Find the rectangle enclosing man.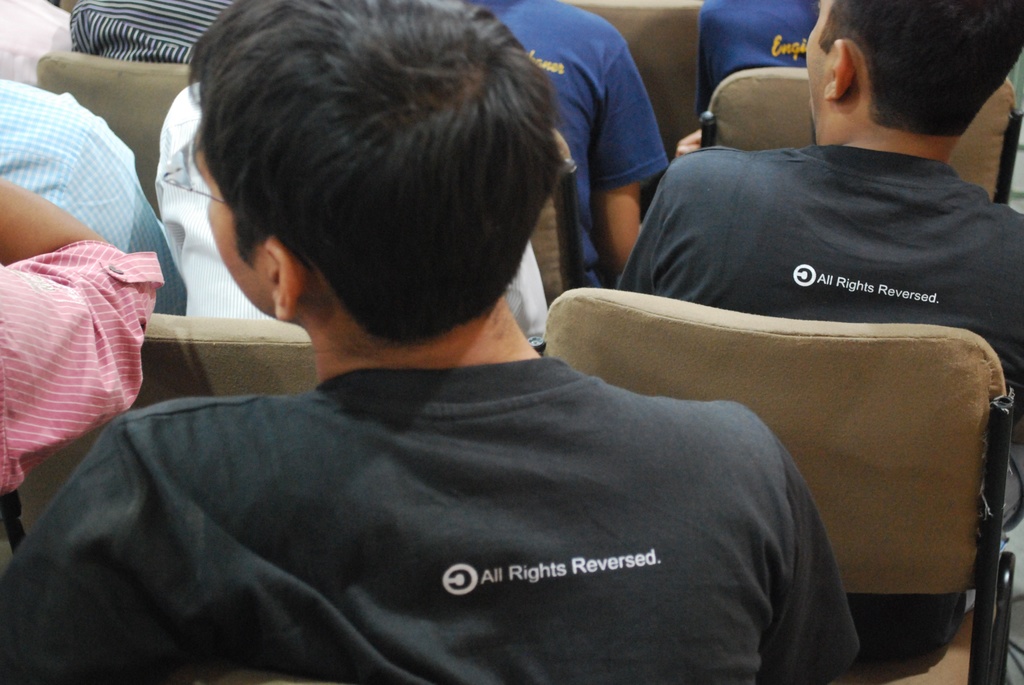
l=422, t=0, r=674, b=282.
